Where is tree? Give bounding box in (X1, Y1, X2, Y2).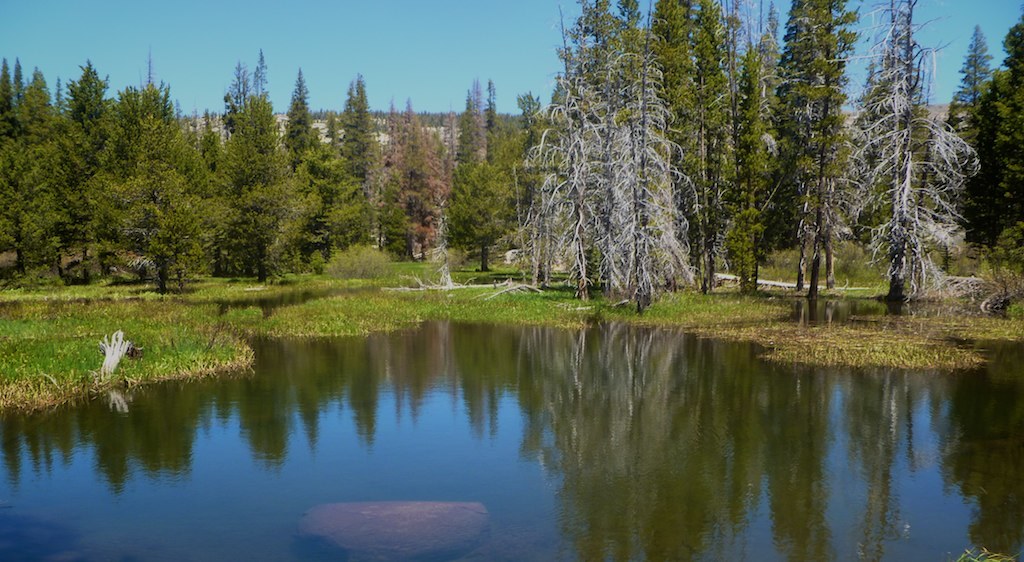
(863, 0, 964, 305).
